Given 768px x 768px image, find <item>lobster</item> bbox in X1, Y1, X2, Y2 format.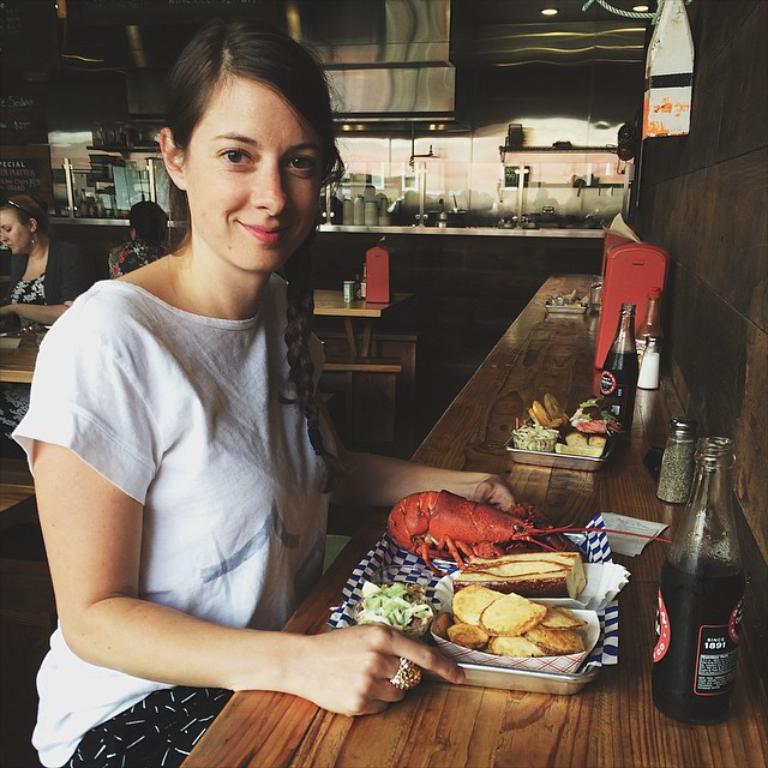
385, 487, 680, 572.
